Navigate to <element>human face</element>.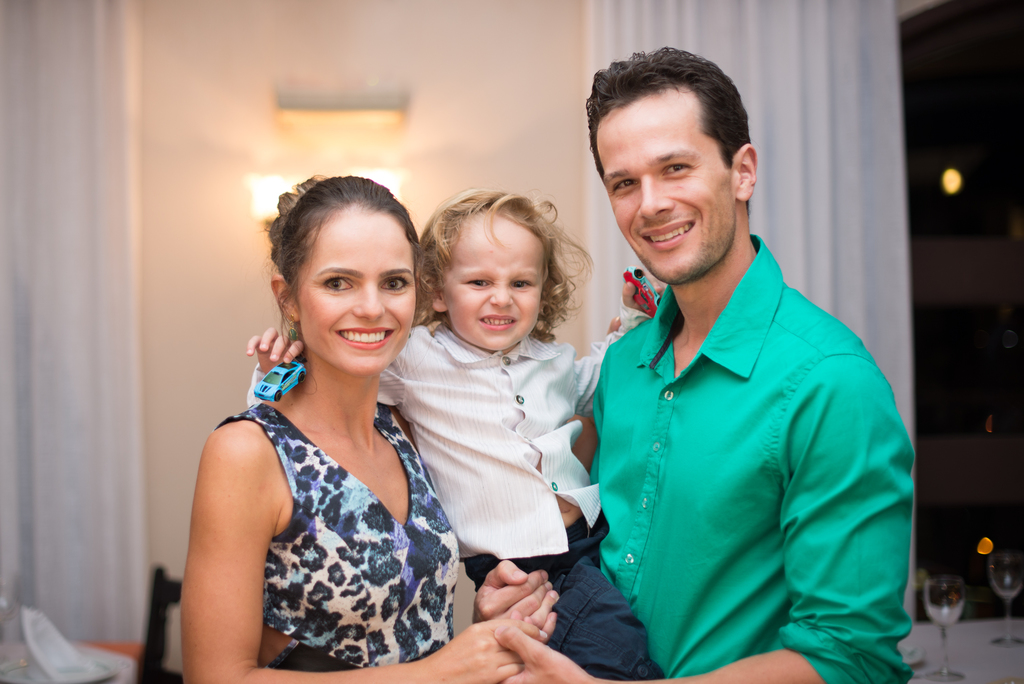
Navigation target: {"left": 444, "top": 215, "right": 550, "bottom": 345}.
